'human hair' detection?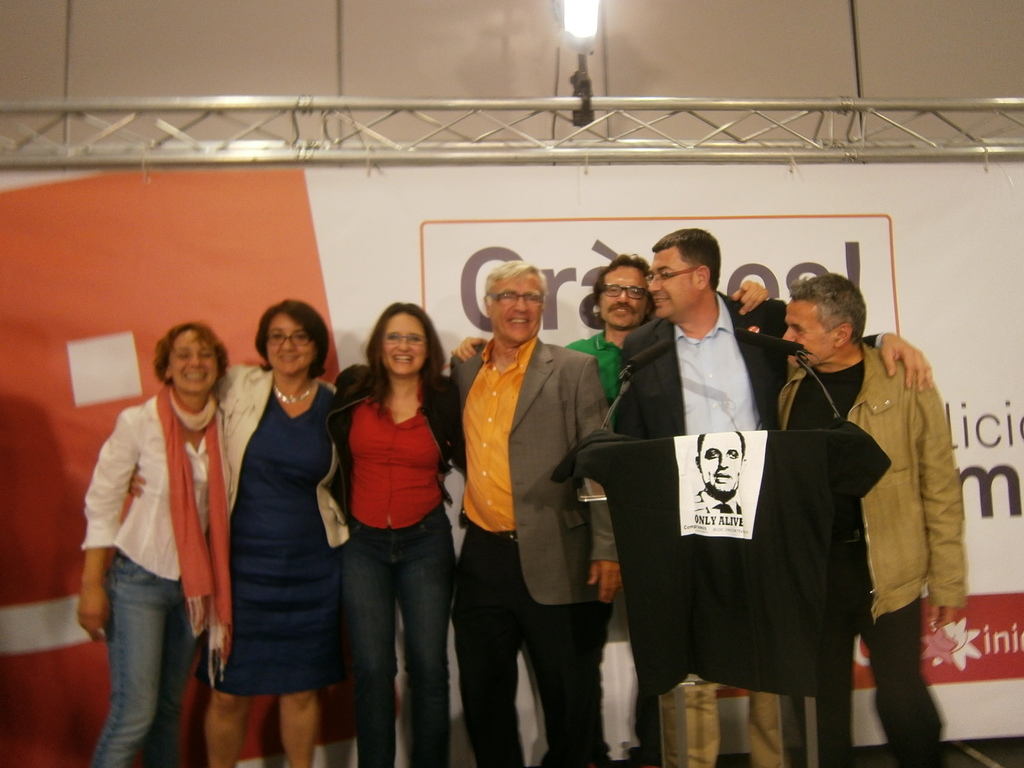
<region>153, 319, 230, 388</region>
